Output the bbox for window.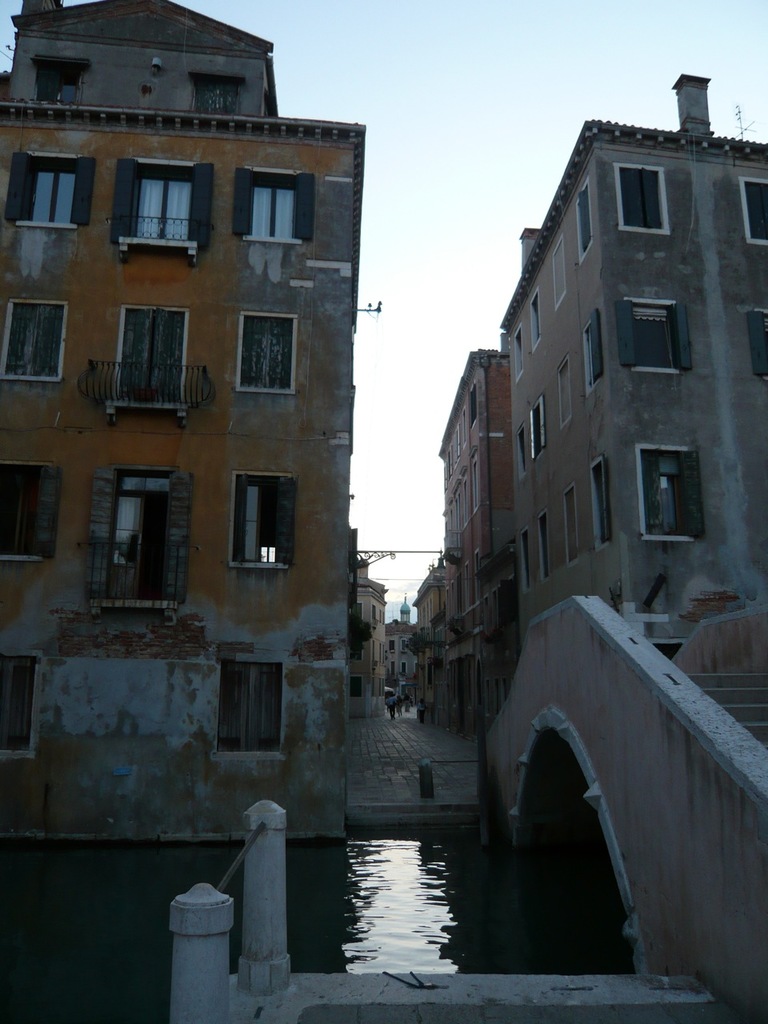
(left=616, top=166, right=665, bottom=230).
